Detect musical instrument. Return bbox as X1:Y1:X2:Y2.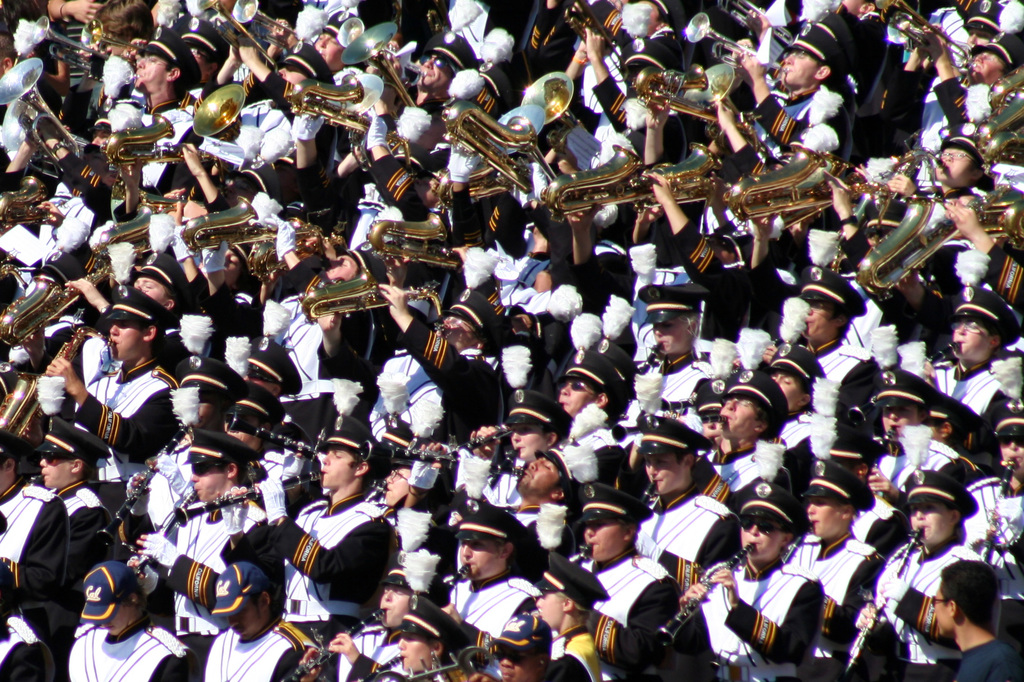
179:195:322:253.
